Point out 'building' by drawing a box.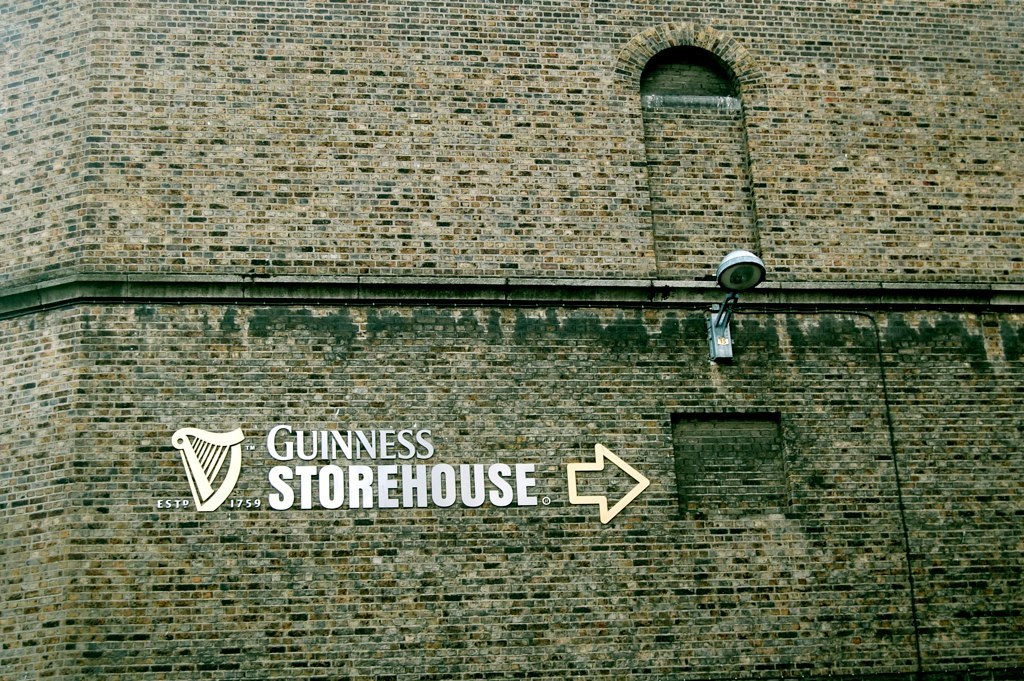
region(0, 0, 1023, 680).
